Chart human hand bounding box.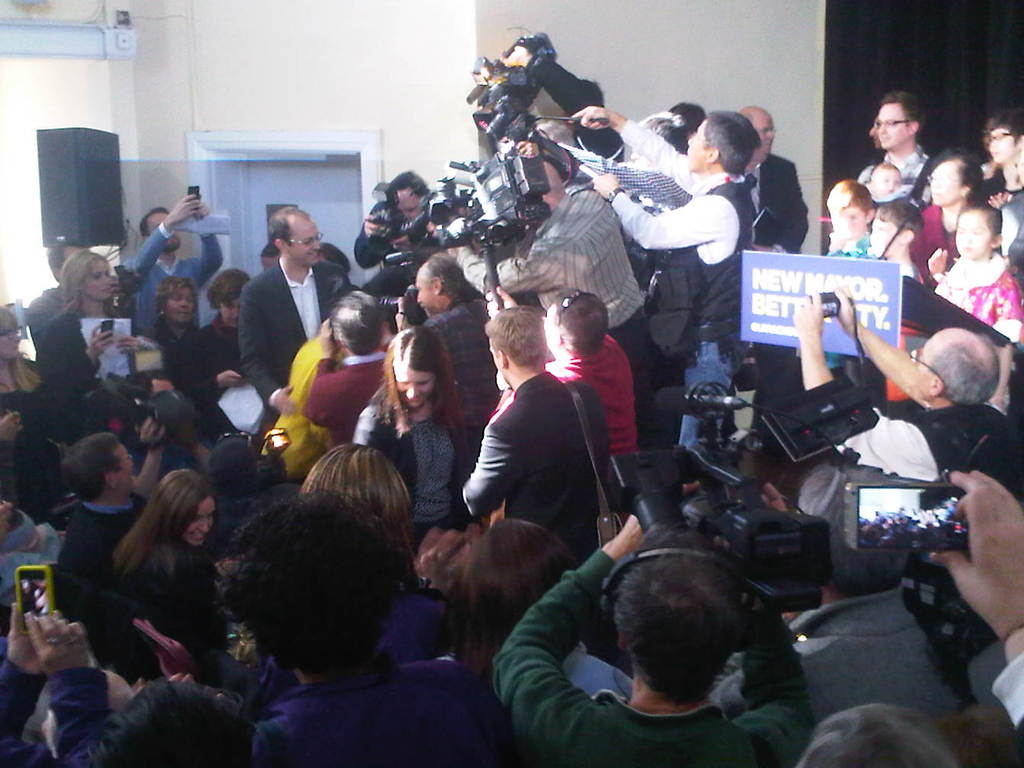
Charted: x1=316, y1=320, x2=341, y2=356.
